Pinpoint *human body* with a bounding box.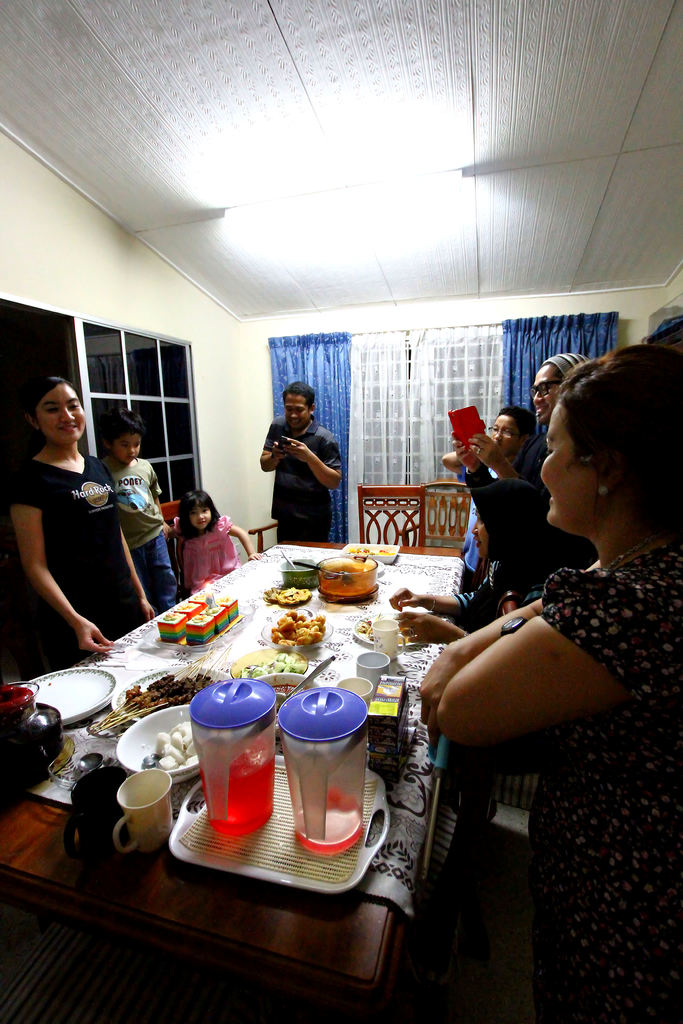
384 561 511 645.
